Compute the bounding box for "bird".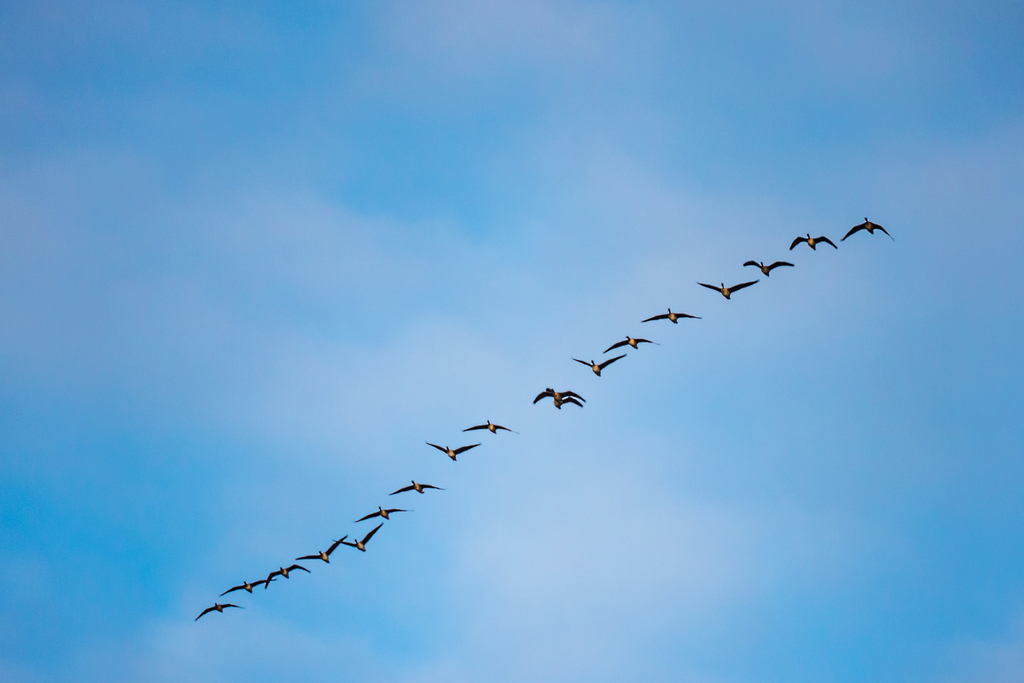
pyautogui.locateOnScreen(426, 440, 479, 462).
